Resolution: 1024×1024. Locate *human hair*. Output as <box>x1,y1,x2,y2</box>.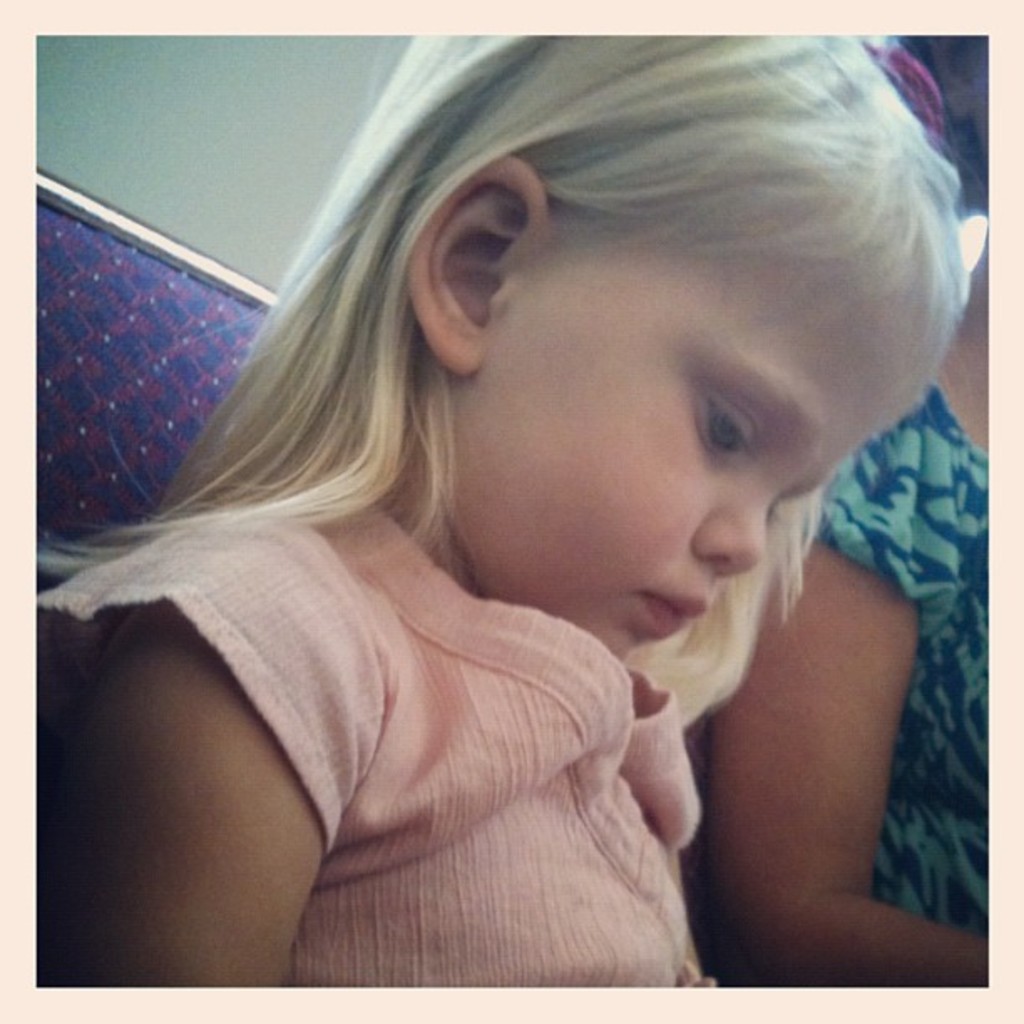
<box>28,37,967,728</box>.
